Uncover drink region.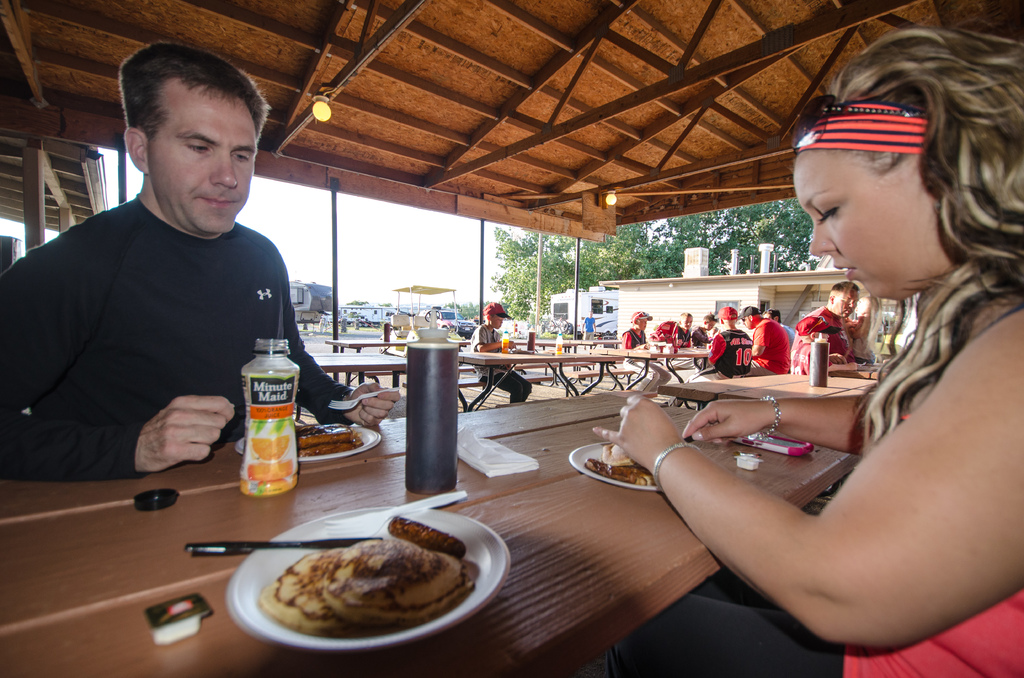
Uncovered: crop(221, 341, 290, 448).
